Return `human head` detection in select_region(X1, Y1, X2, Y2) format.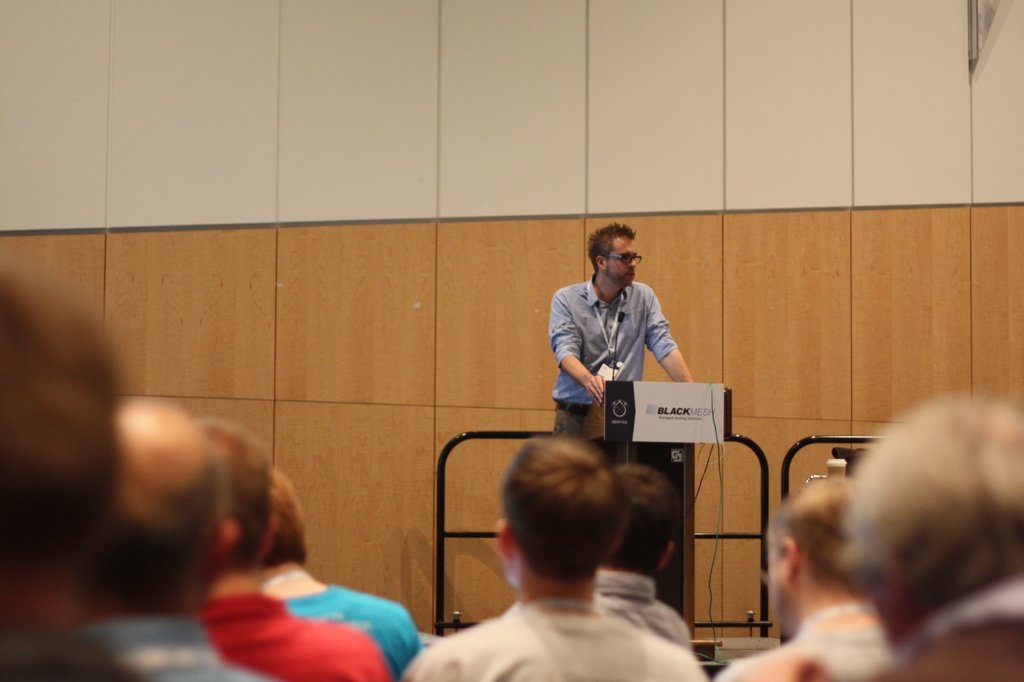
select_region(589, 225, 636, 288).
